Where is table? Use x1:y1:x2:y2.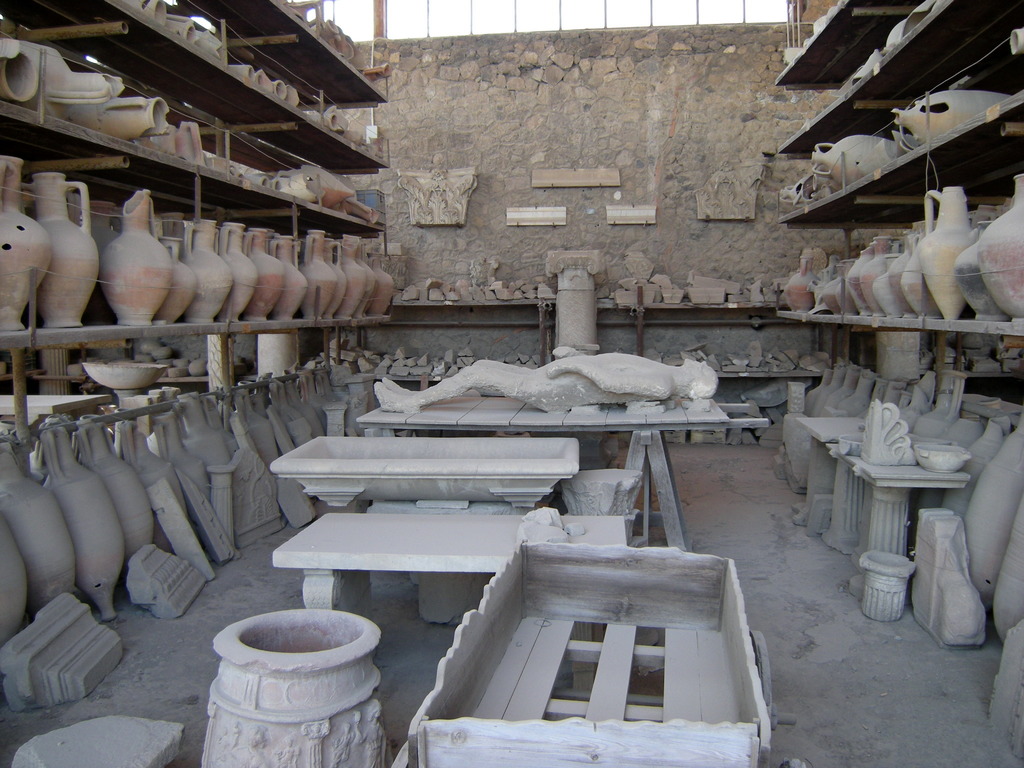
360:401:732:554.
